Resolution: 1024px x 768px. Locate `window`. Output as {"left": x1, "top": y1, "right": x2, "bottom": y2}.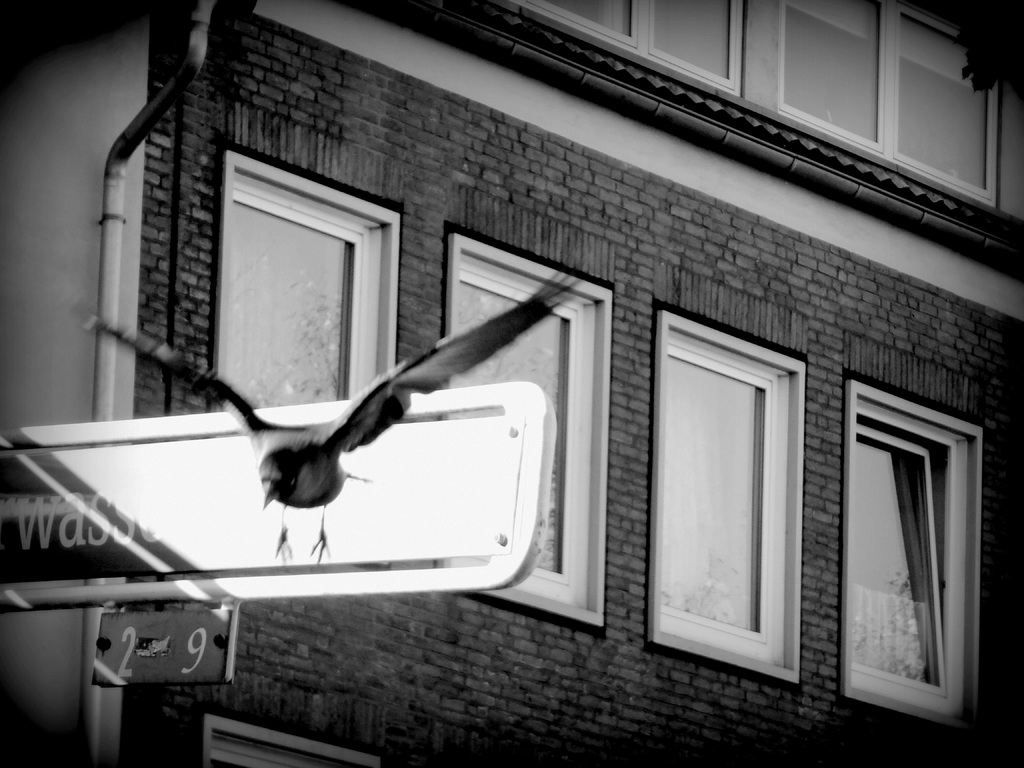
{"left": 513, "top": 0, "right": 735, "bottom": 87}.
